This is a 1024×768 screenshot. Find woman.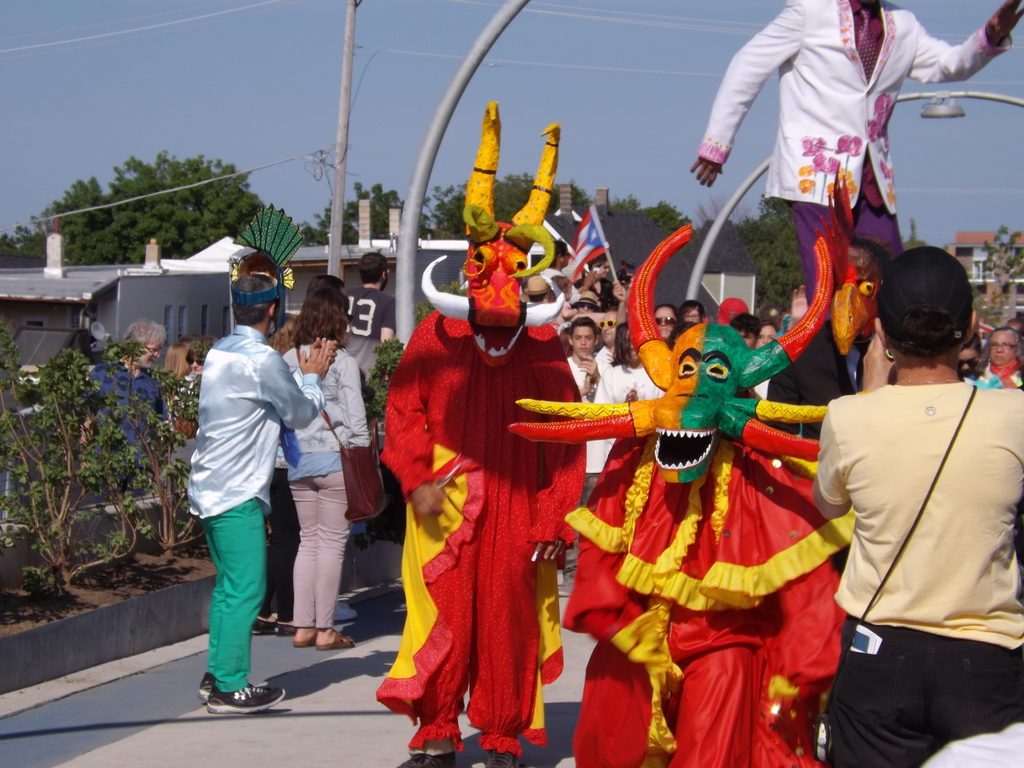
Bounding box: (x1=806, y1=243, x2=1023, y2=765).
